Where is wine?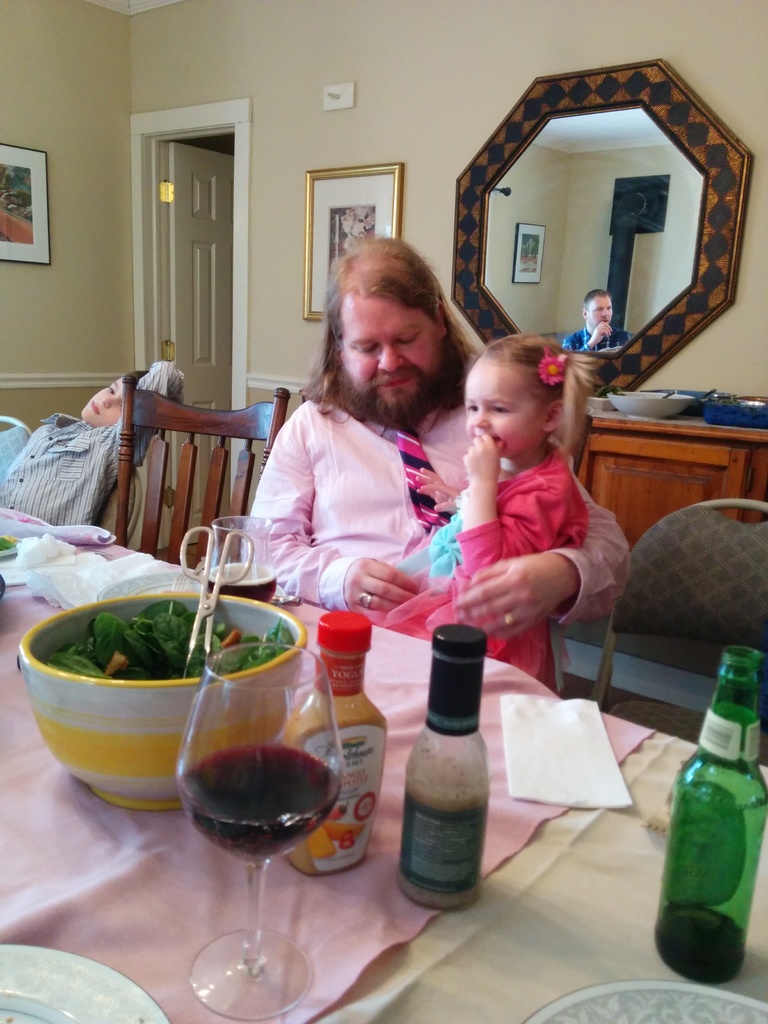
Rect(179, 744, 344, 863).
